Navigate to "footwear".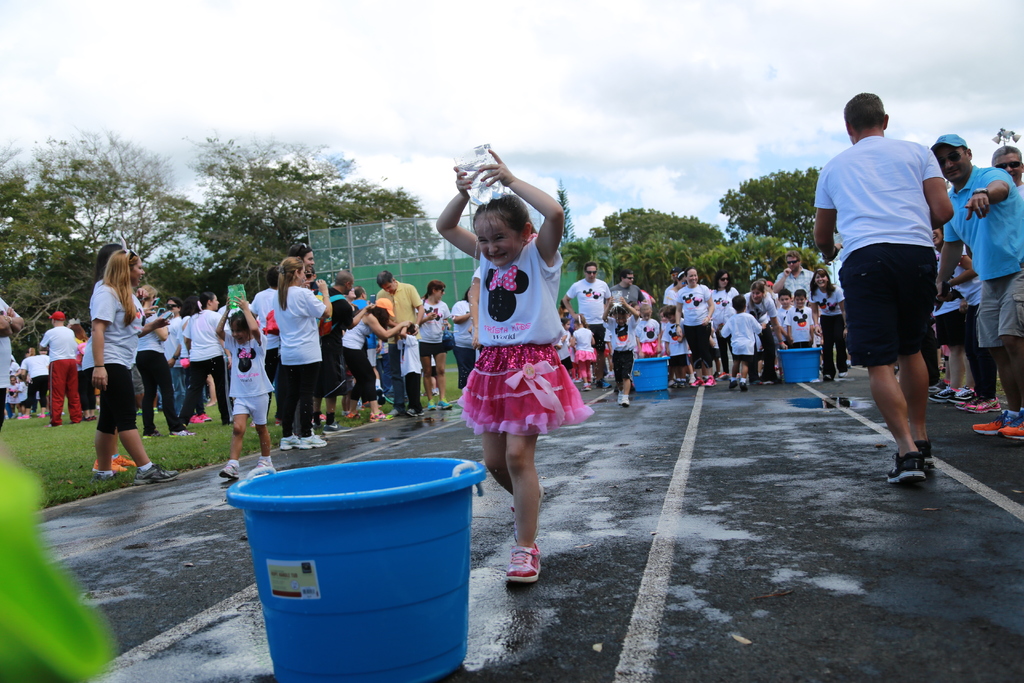
Navigation target: box=[245, 453, 279, 478].
